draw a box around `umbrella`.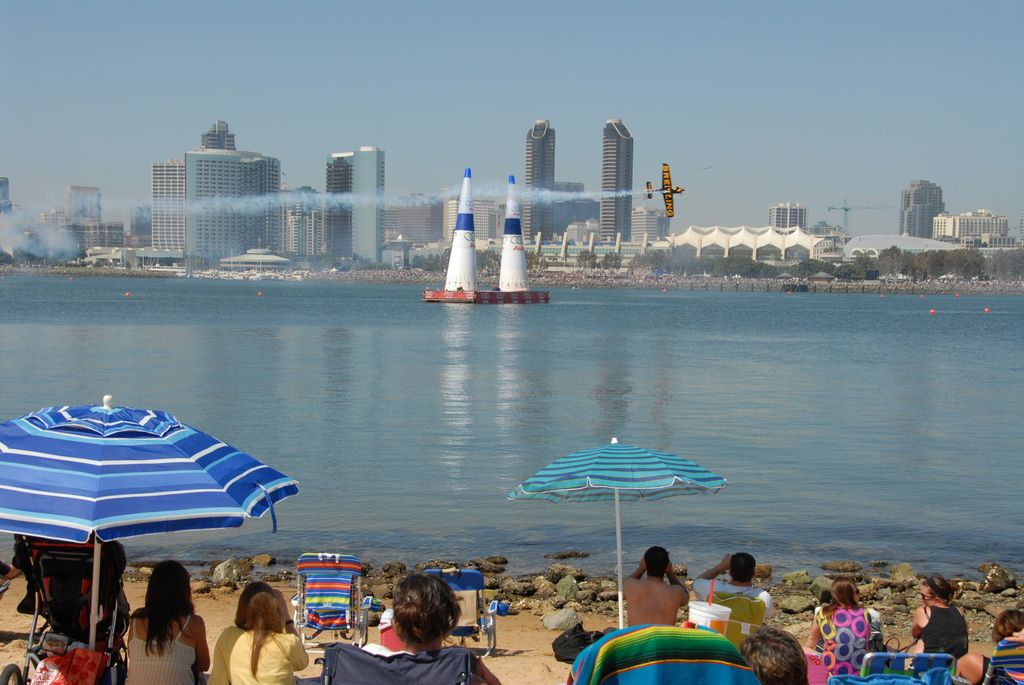
bbox=[511, 437, 727, 631].
